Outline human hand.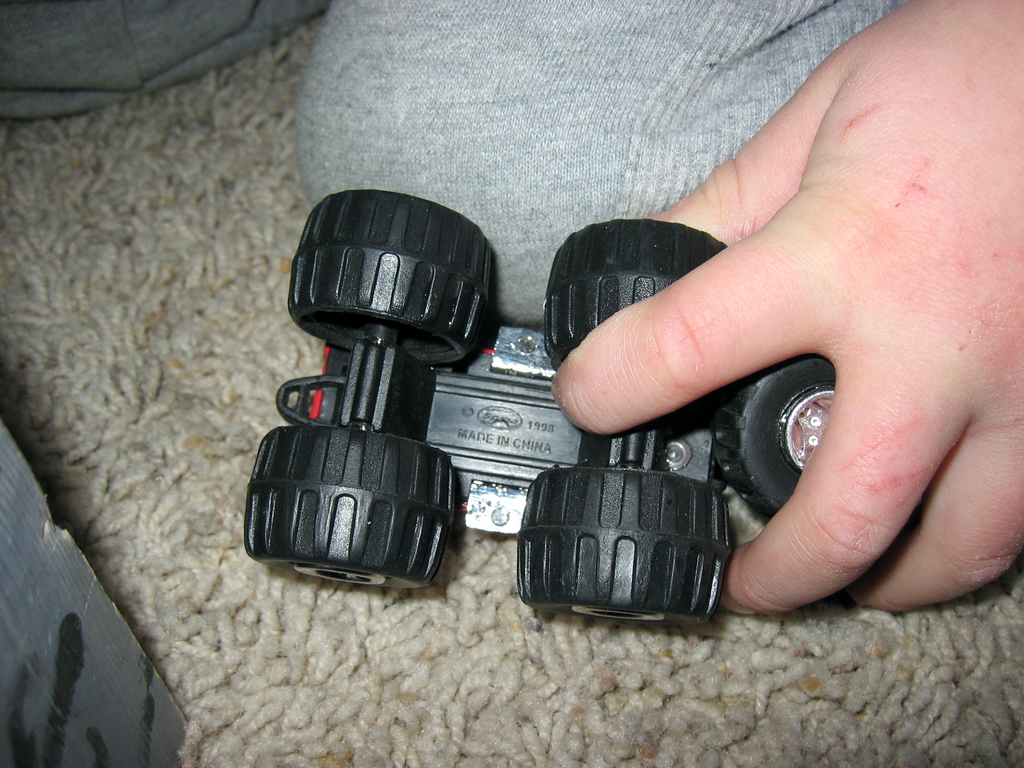
Outline: region(650, 77, 1023, 632).
